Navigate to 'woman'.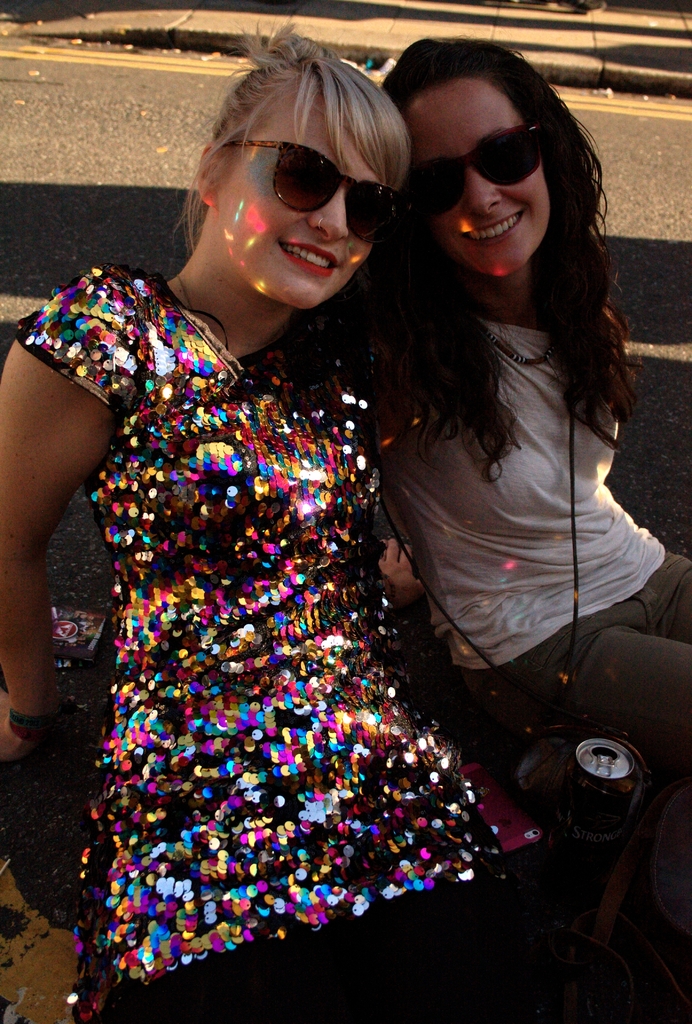
Navigation target: 12/100/526/1023.
